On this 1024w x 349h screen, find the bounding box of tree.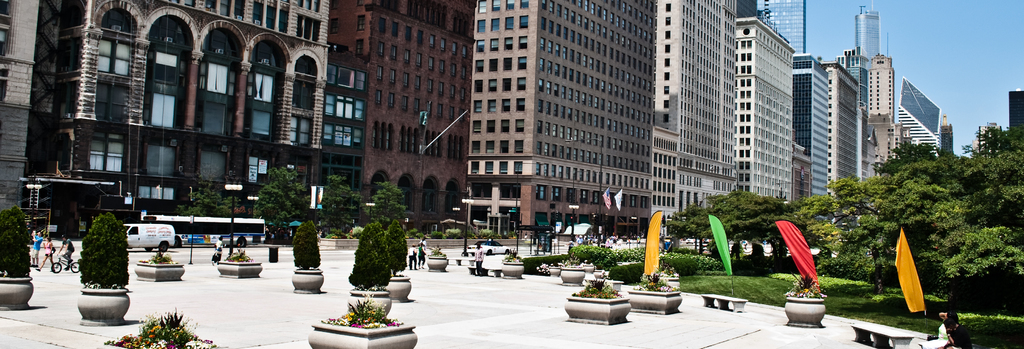
Bounding box: (376, 183, 407, 227).
